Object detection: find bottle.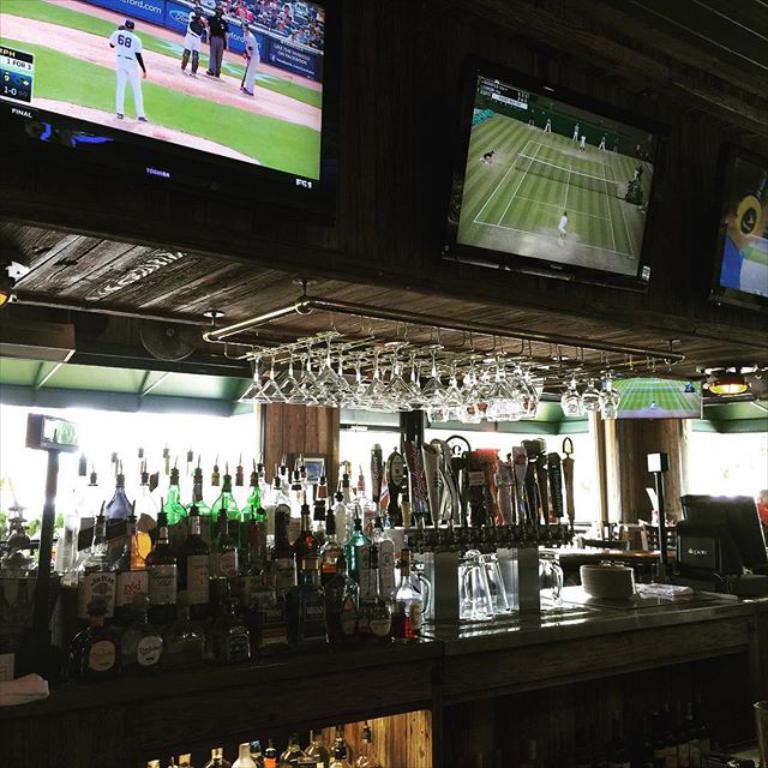
<box>209,463,242,577</box>.
